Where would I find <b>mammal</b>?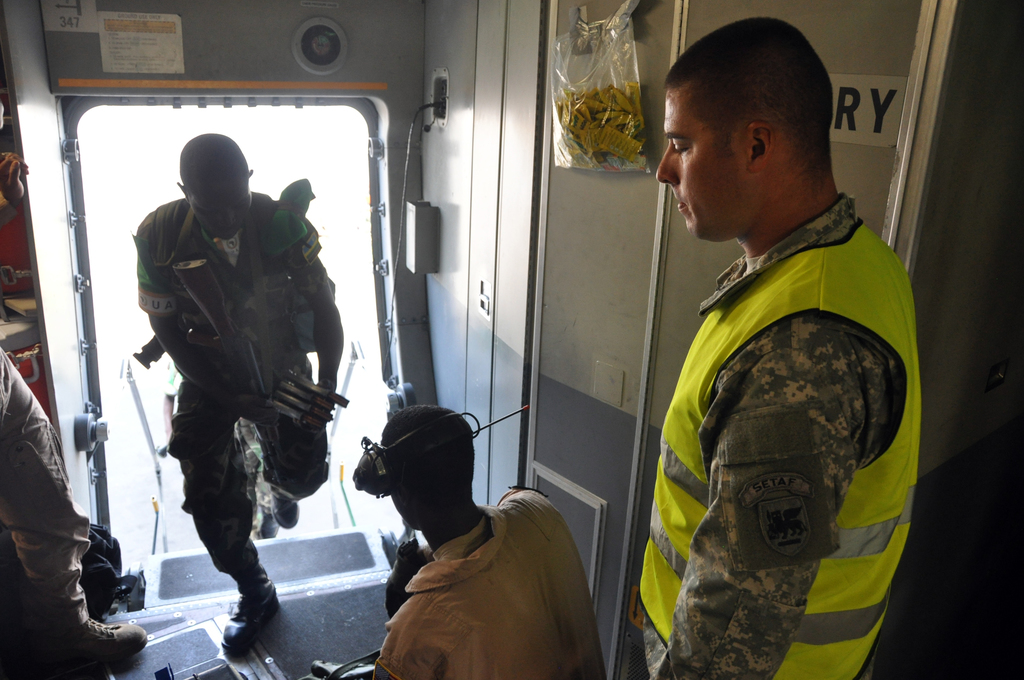
At select_region(368, 403, 610, 679).
